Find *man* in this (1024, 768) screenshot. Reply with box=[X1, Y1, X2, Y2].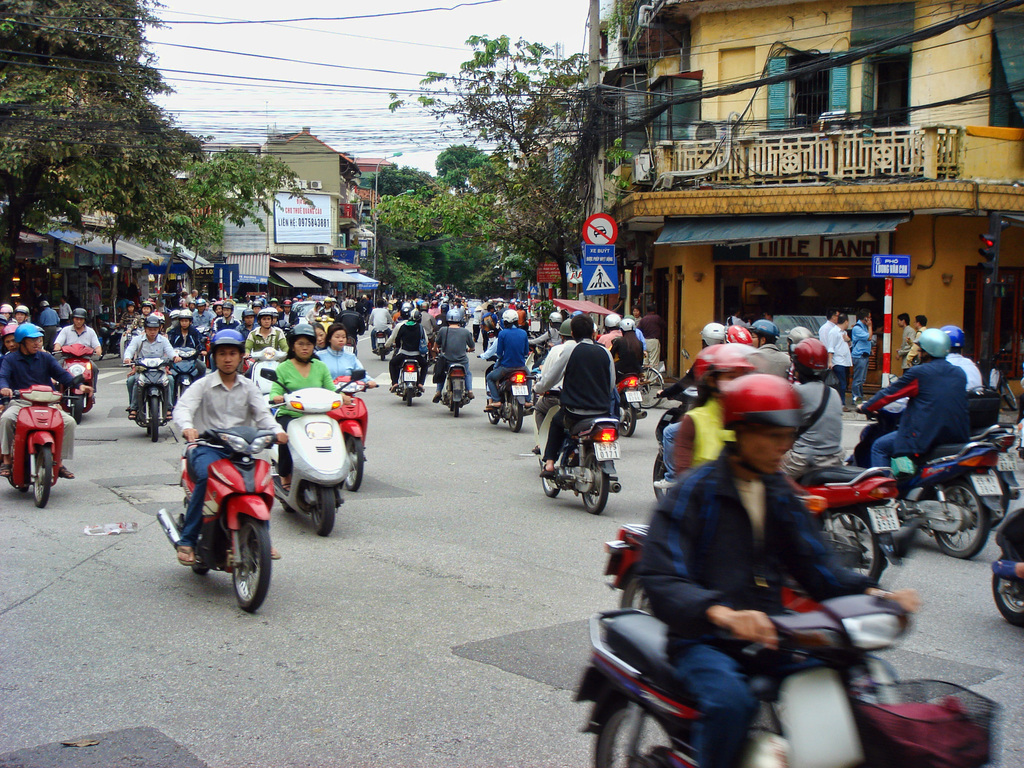
box=[895, 312, 915, 375].
